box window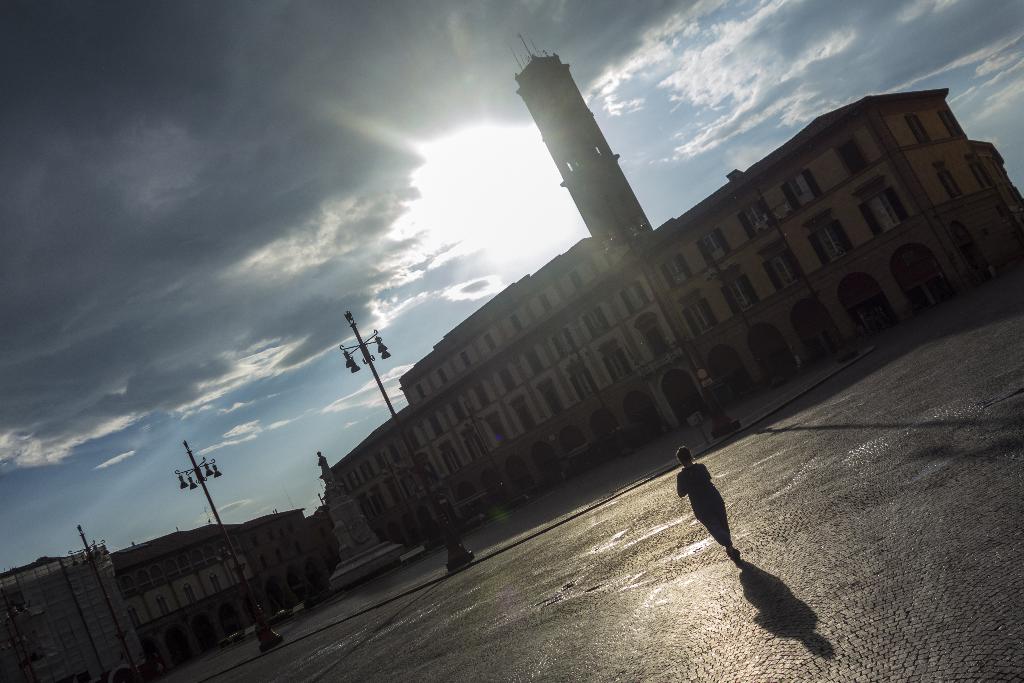
(x1=132, y1=572, x2=150, y2=589)
